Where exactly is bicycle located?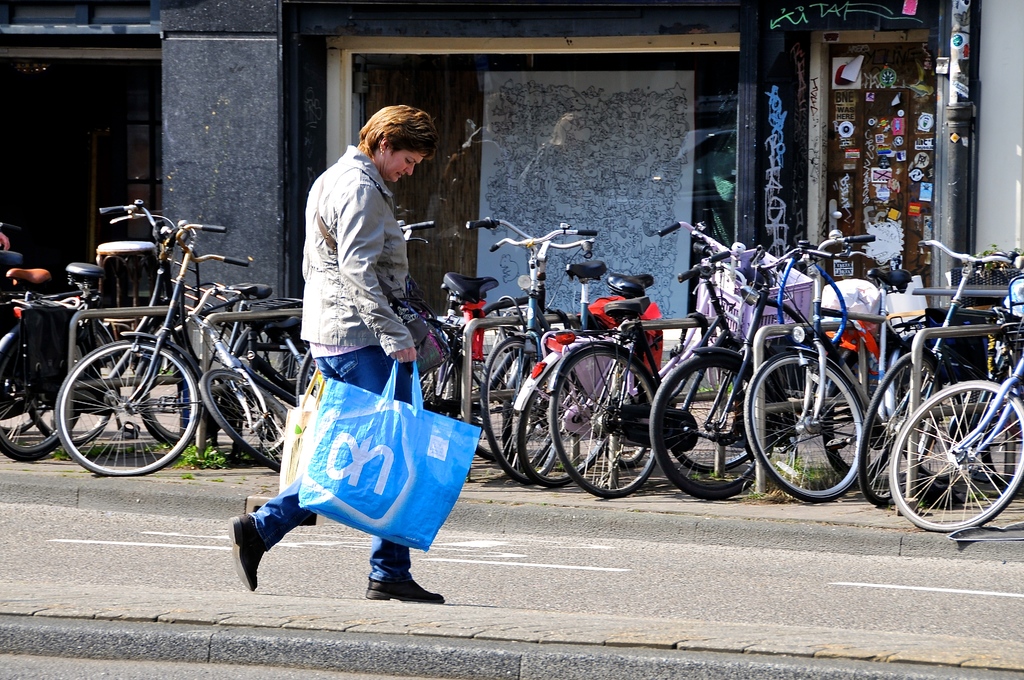
Its bounding box is <region>465, 215, 594, 461</region>.
